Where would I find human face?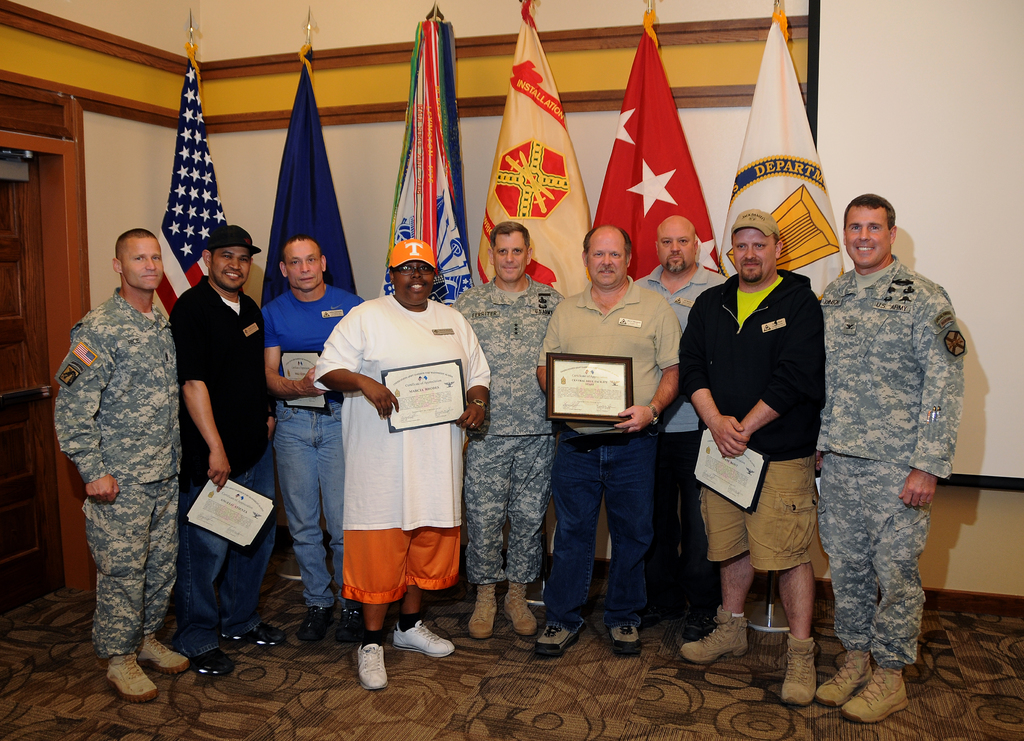
At l=399, t=259, r=428, b=304.
